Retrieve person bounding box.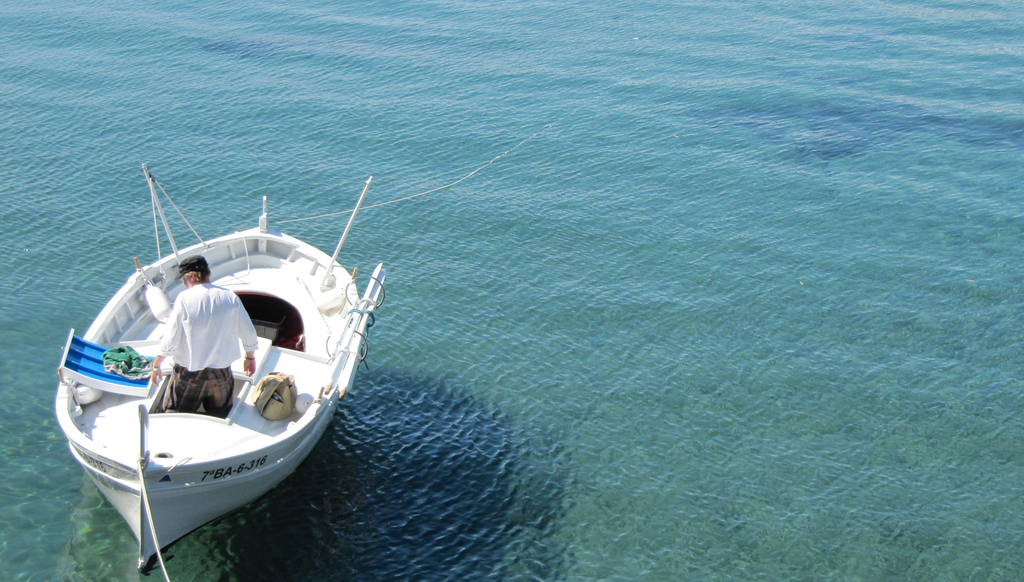
Bounding box: Rect(150, 252, 262, 419).
